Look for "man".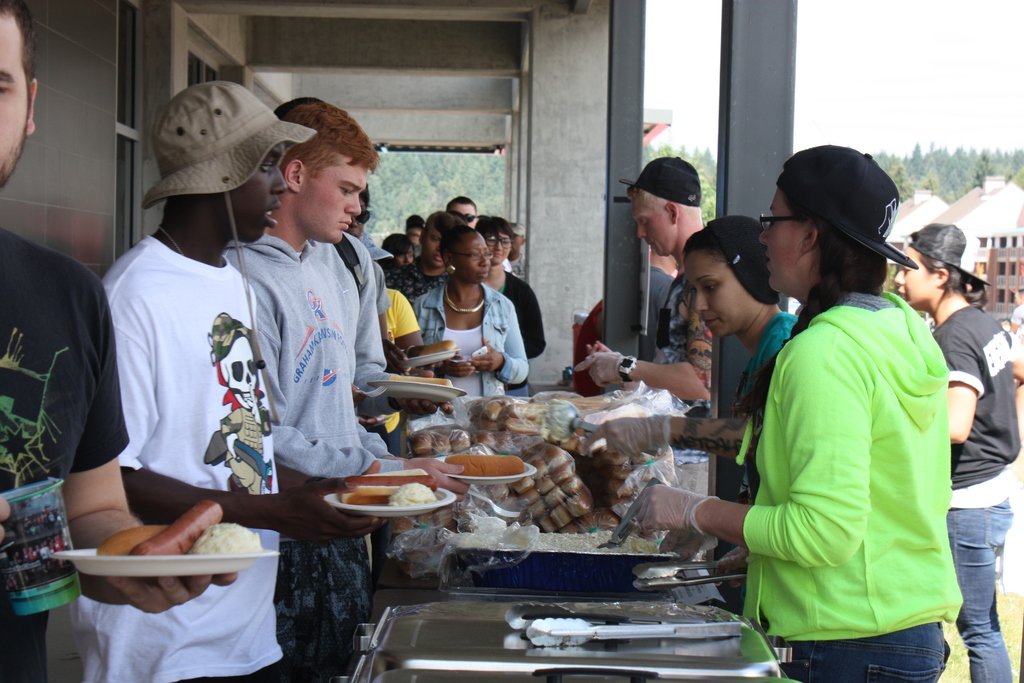
Found: 577:154:708:418.
